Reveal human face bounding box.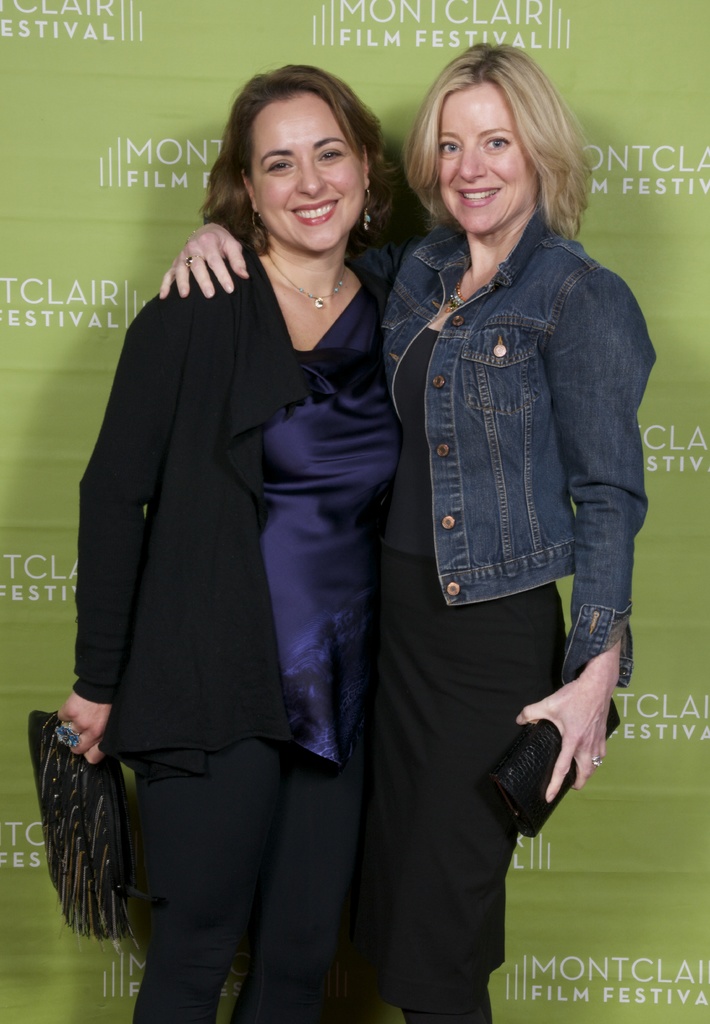
Revealed: left=252, top=95, right=361, bottom=252.
